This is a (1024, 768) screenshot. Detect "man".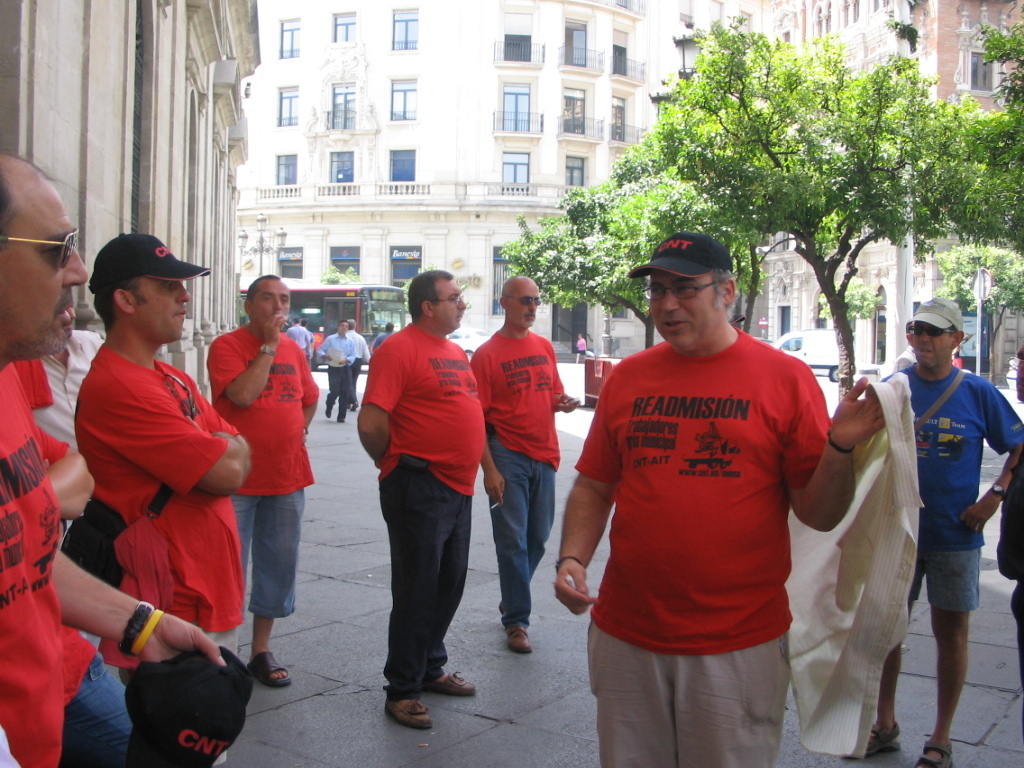
box=[572, 233, 859, 737].
